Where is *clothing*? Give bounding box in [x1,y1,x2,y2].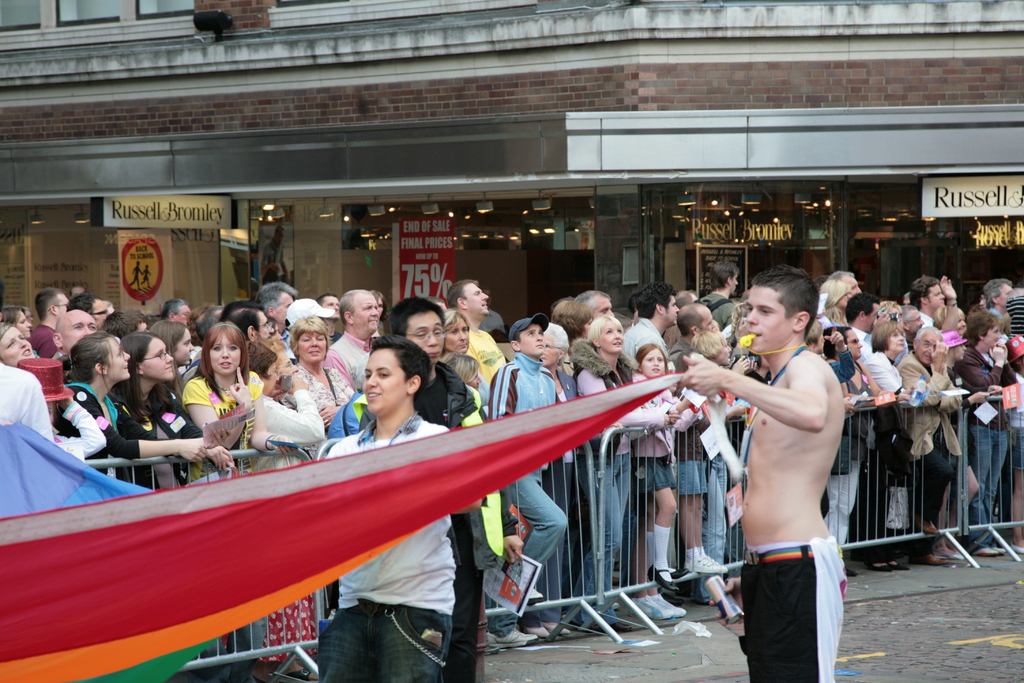
[483,357,566,600].
